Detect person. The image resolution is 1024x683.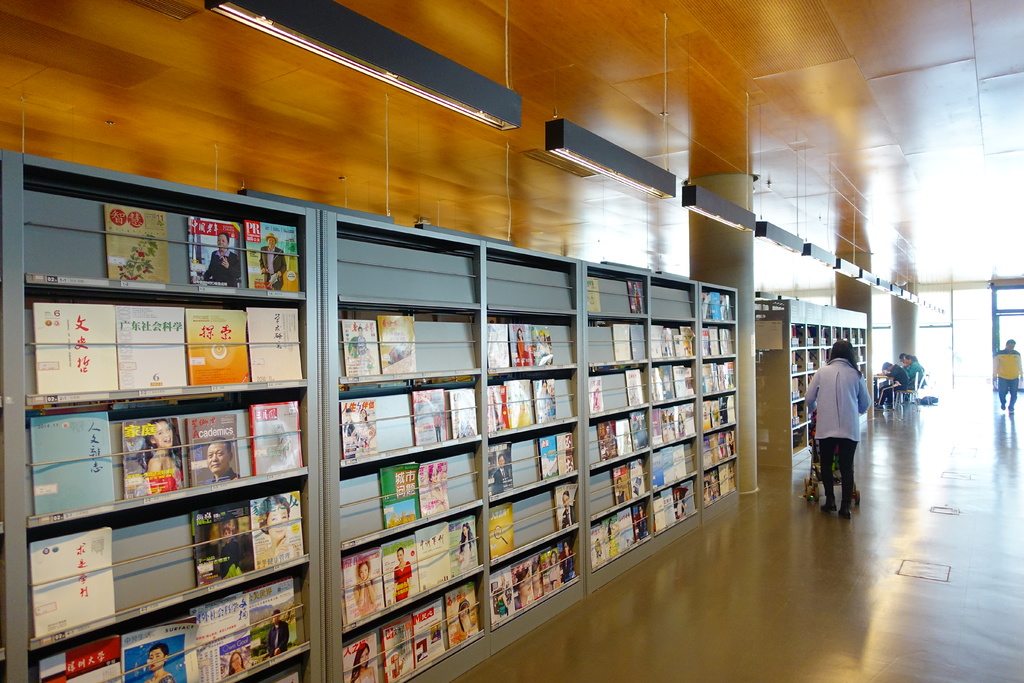
(left=517, top=569, right=533, bottom=609).
